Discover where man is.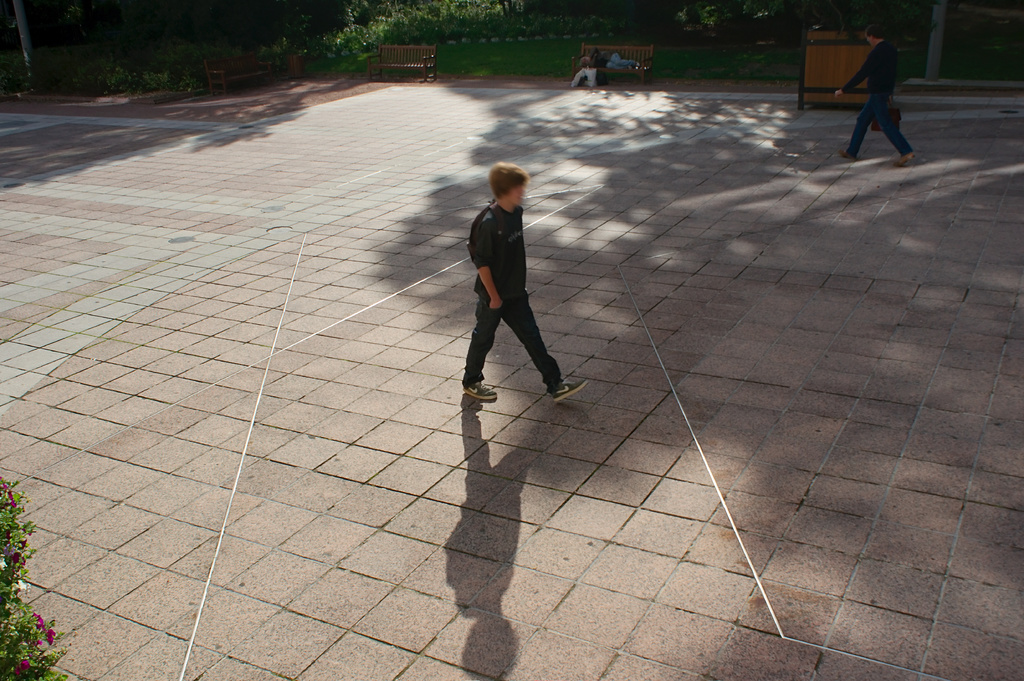
Discovered at (left=836, top=24, right=916, bottom=161).
